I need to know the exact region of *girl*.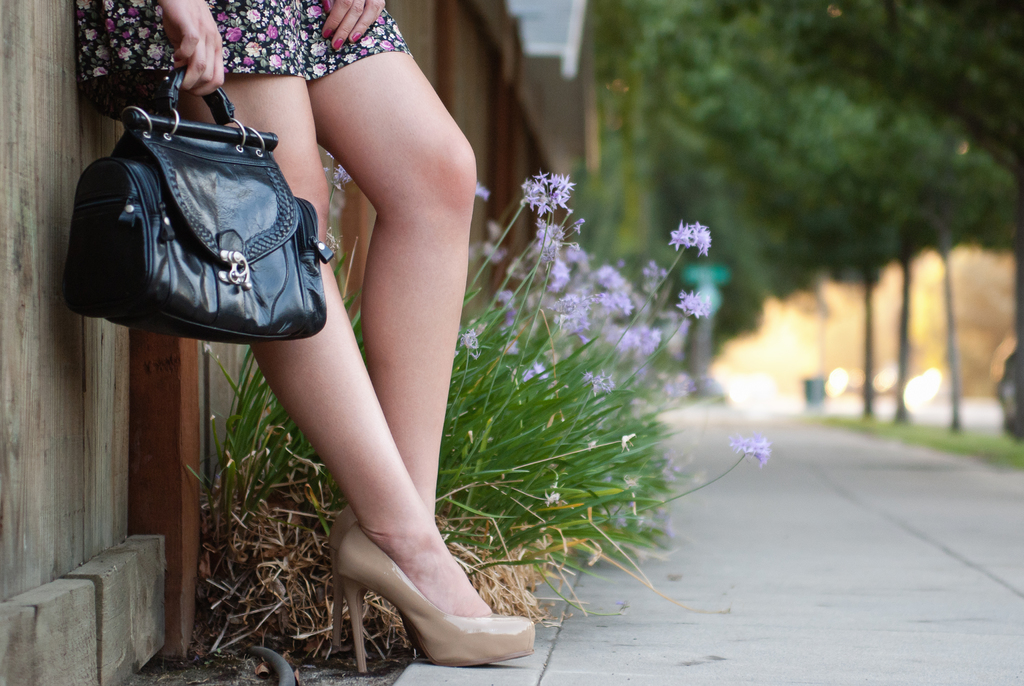
Region: [66, 0, 548, 661].
